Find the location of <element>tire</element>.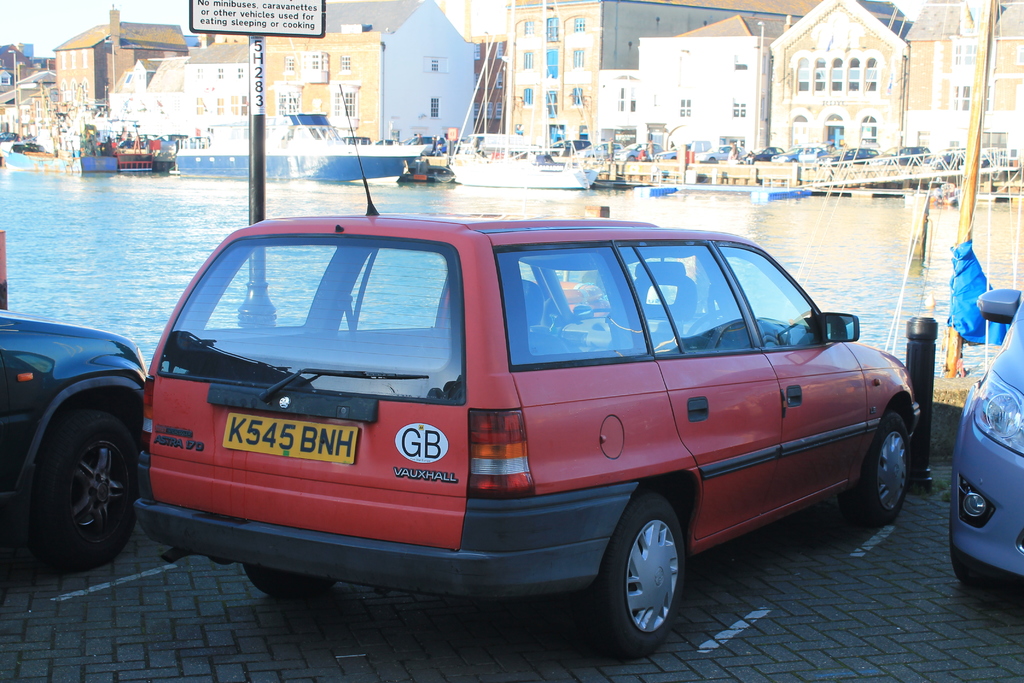
Location: [623, 152, 635, 161].
